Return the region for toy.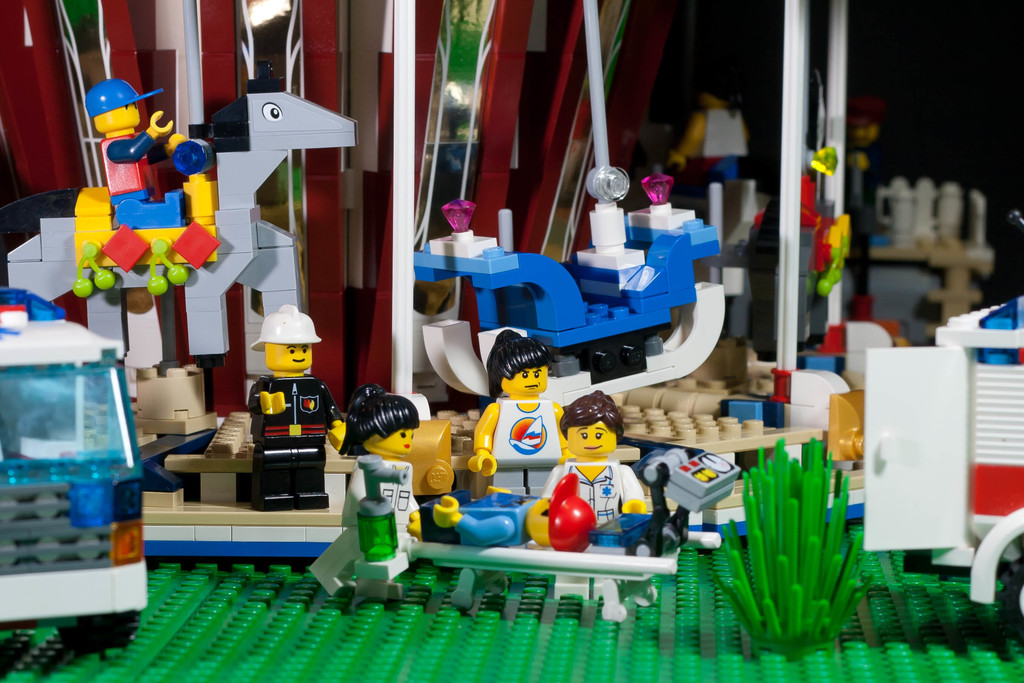
detection(467, 328, 560, 529).
